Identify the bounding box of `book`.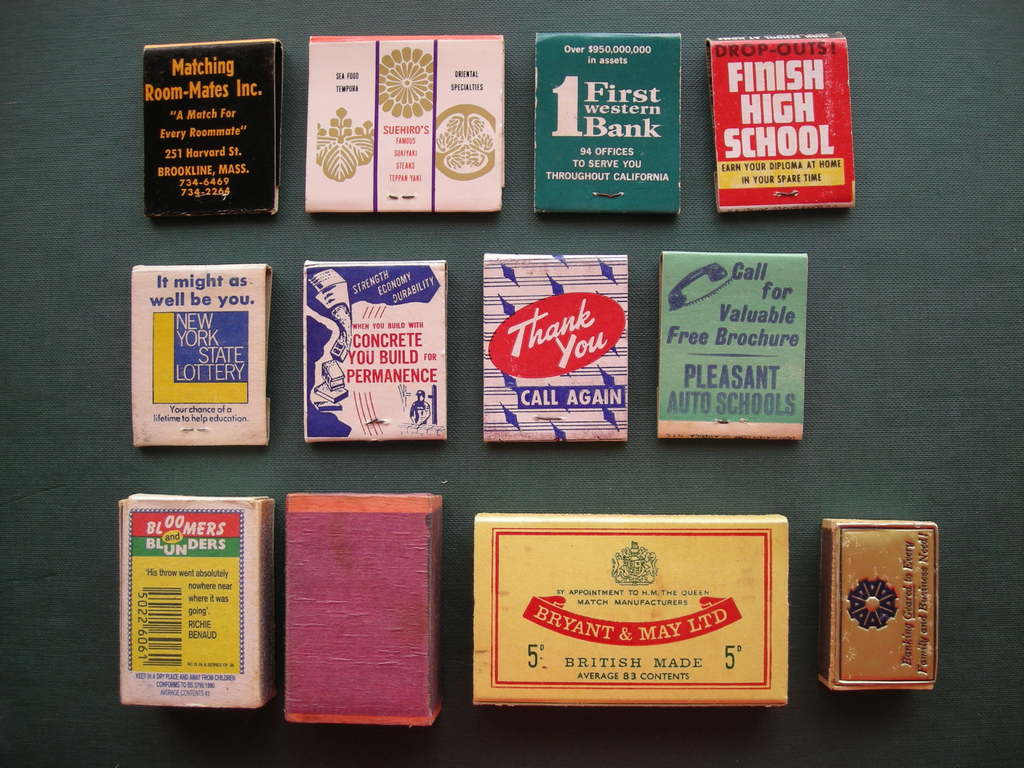
l=307, t=35, r=509, b=216.
